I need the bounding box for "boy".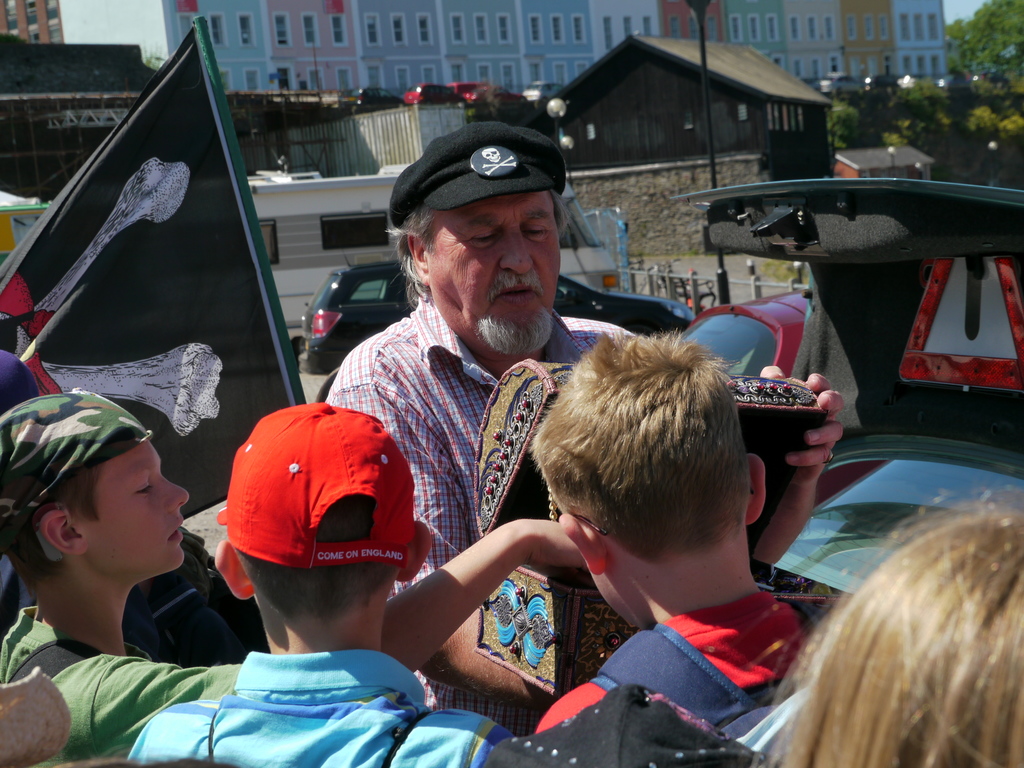
Here it is: (x1=0, y1=387, x2=587, y2=767).
